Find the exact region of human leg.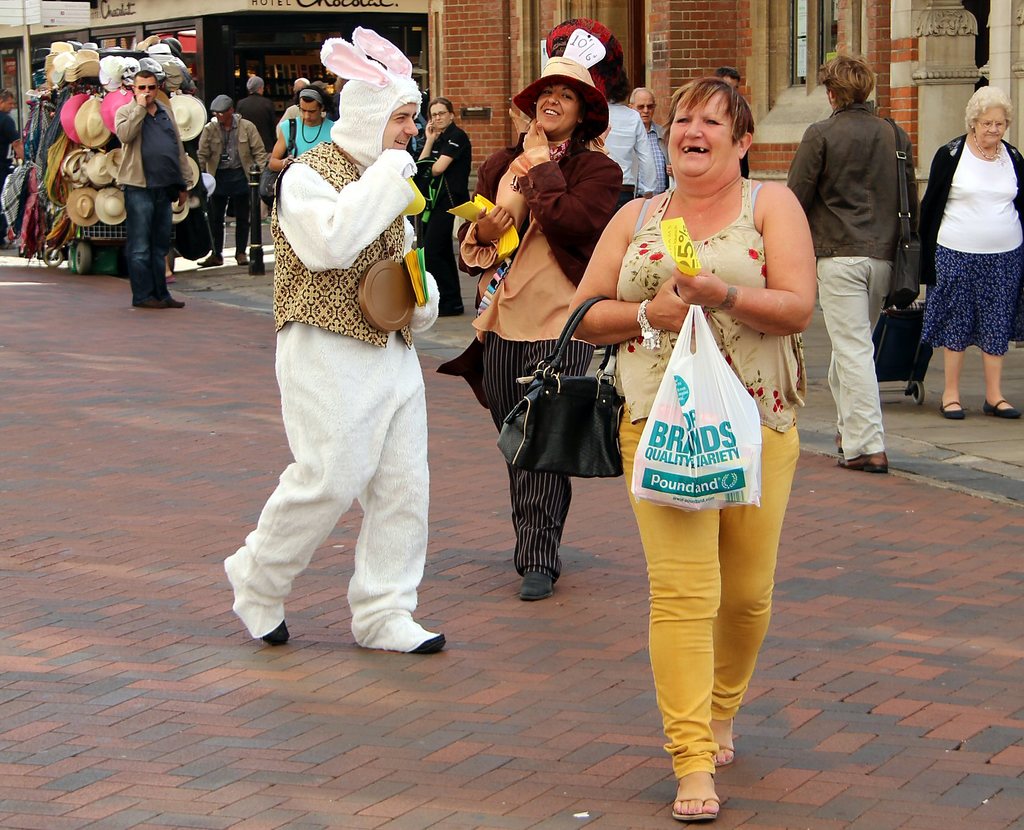
Exact region: {"x1": 415, "y1": 201, "x2": 463, "y2": 311}.
